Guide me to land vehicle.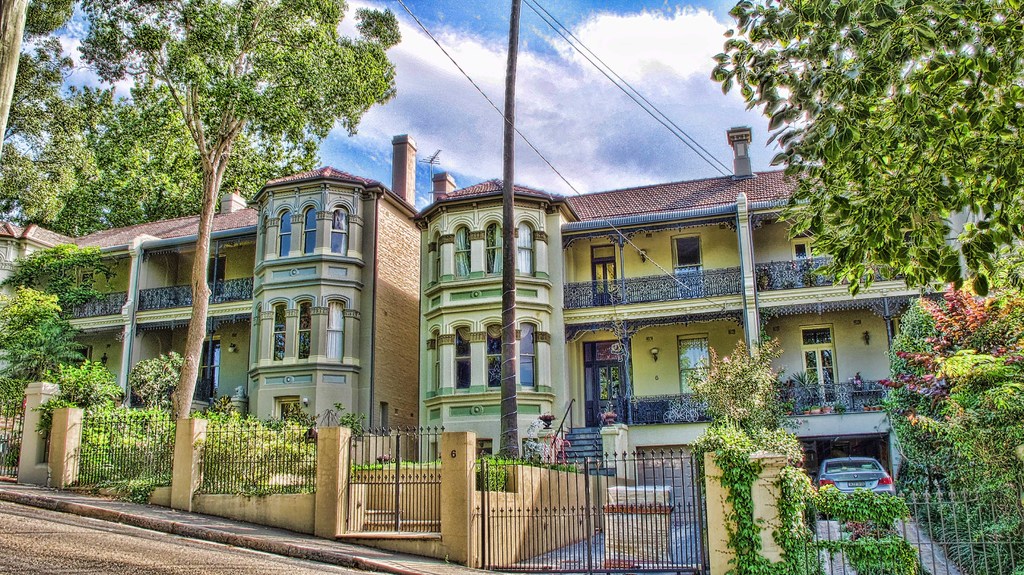
Guidance: crop(822, 457, 897, 518).
